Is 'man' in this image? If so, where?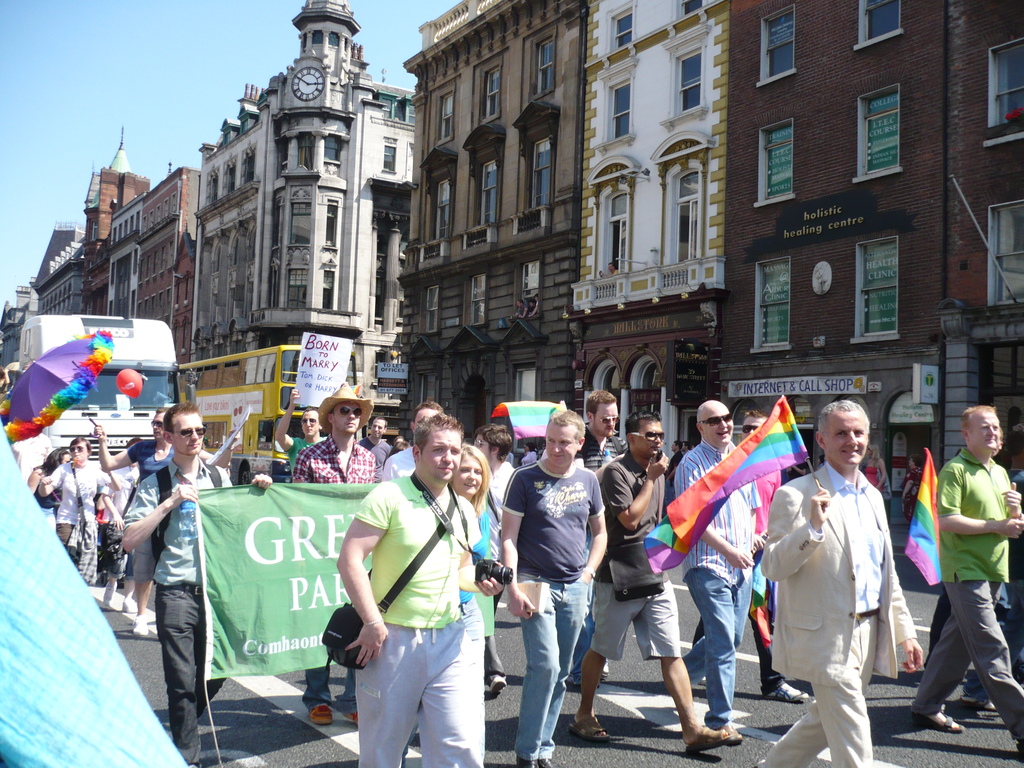
Yes, at bbox(272, 385, 328, 472).
